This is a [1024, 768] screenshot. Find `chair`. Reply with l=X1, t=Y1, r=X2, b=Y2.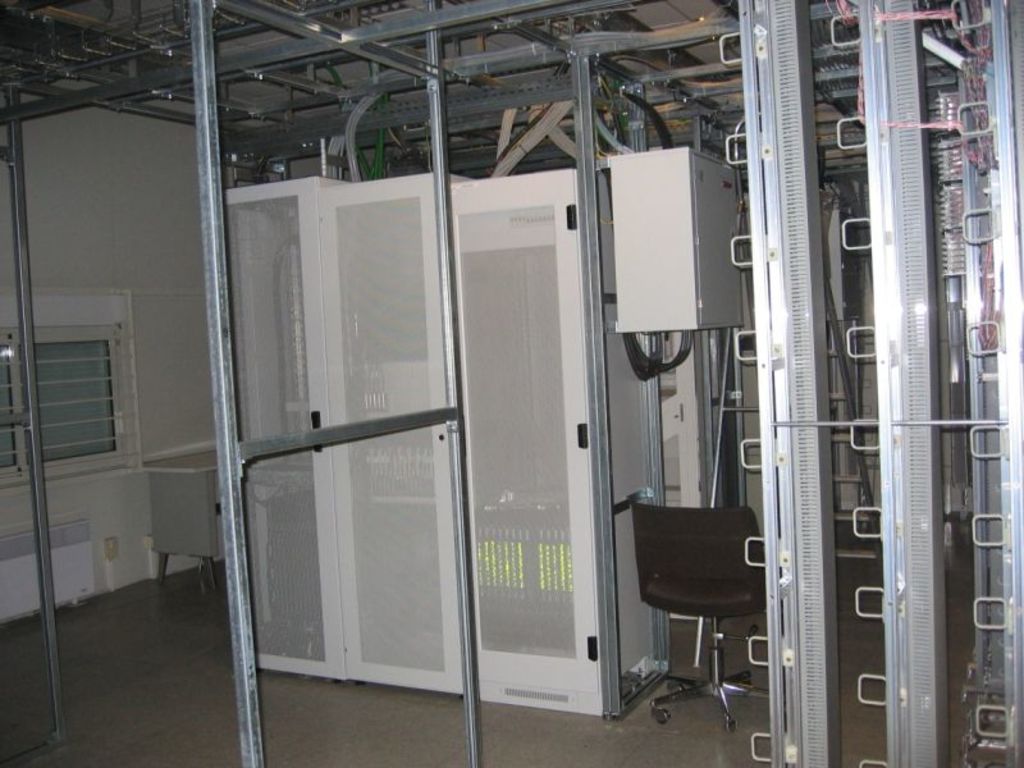
l=636, t=475, r=791, b=737.
